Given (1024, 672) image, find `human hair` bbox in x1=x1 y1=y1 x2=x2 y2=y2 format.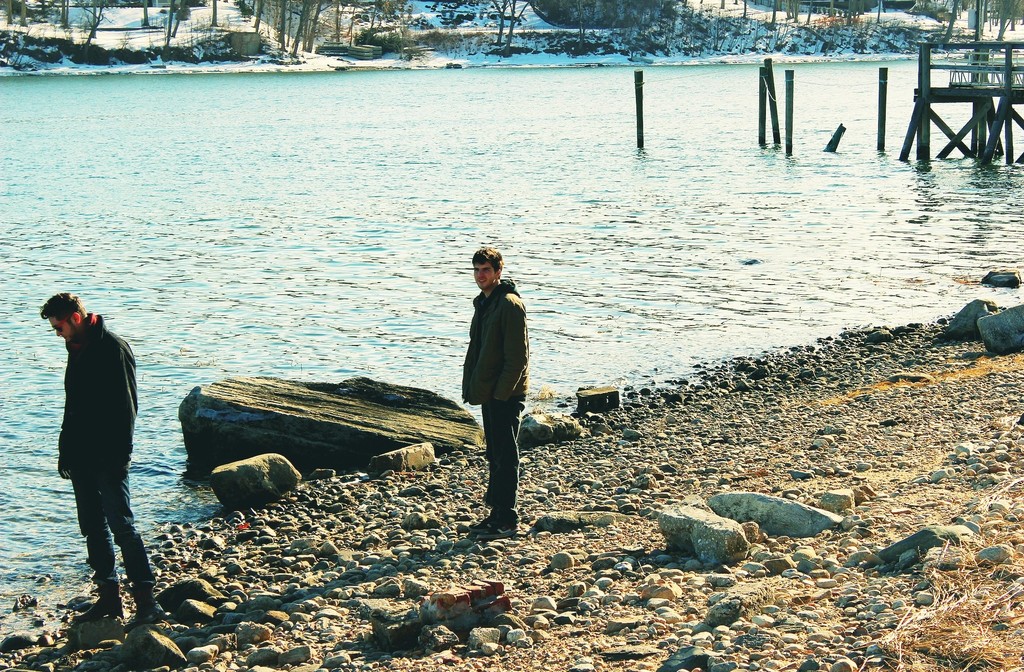
x1=468 y1=244 x2=504 y2=275.
